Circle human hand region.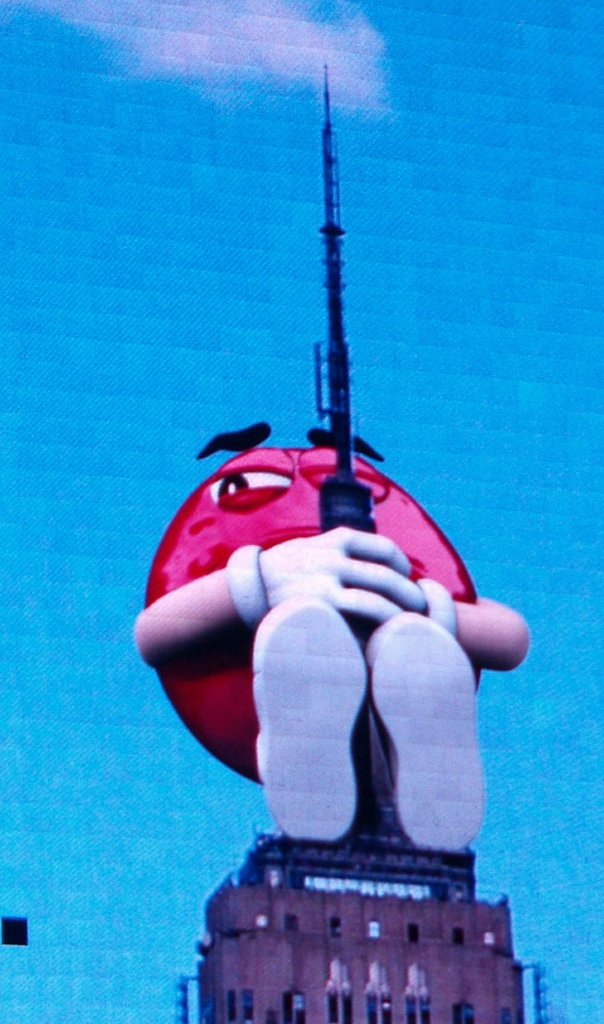
Region: 253,500,422,663.
